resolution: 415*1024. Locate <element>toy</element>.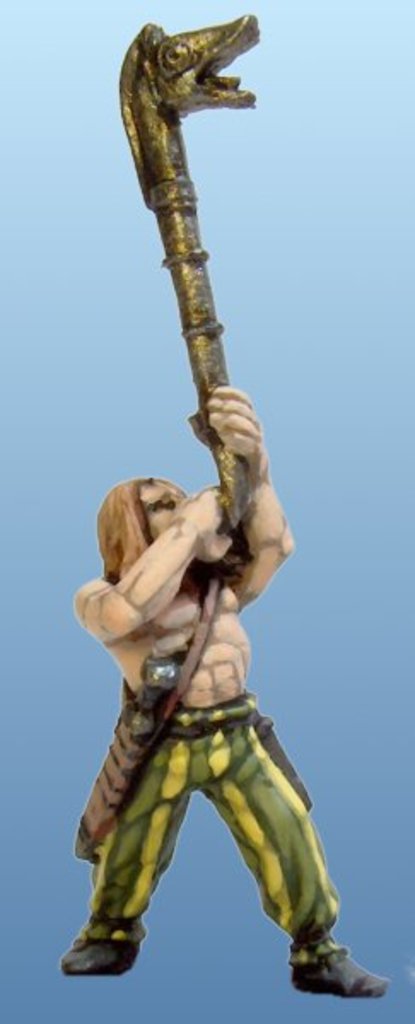
locate(108, 15, 261, 538).
